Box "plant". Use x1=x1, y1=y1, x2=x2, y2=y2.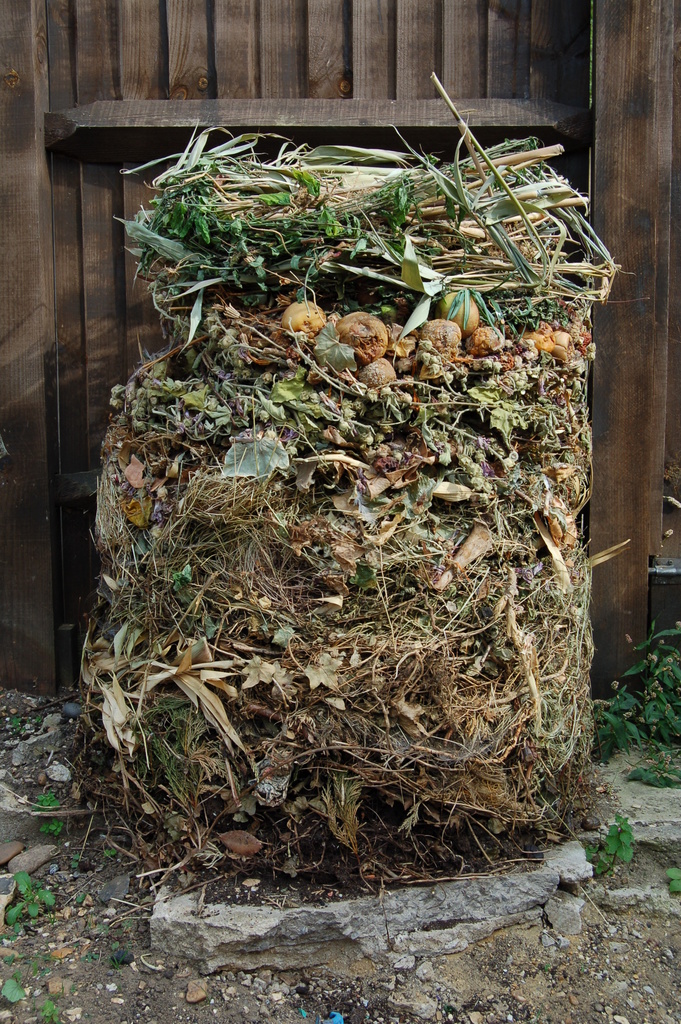
x1=63, y1=854, x2=90, y2=875.
